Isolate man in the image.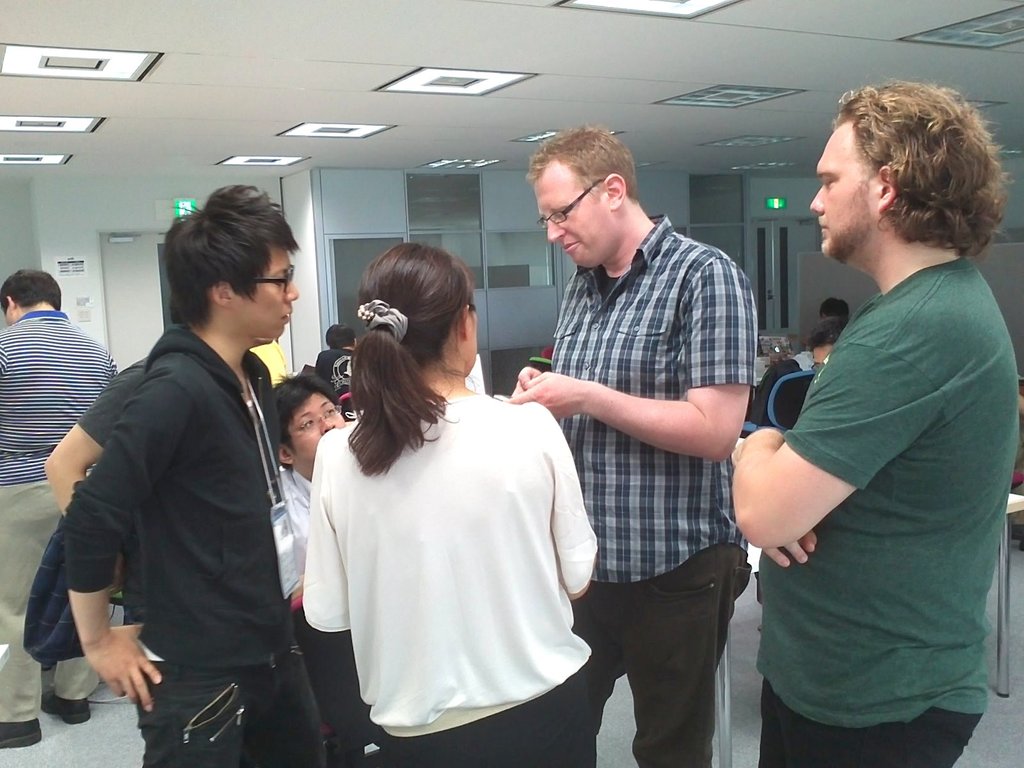
Isolated region: 508 120 762 767.
